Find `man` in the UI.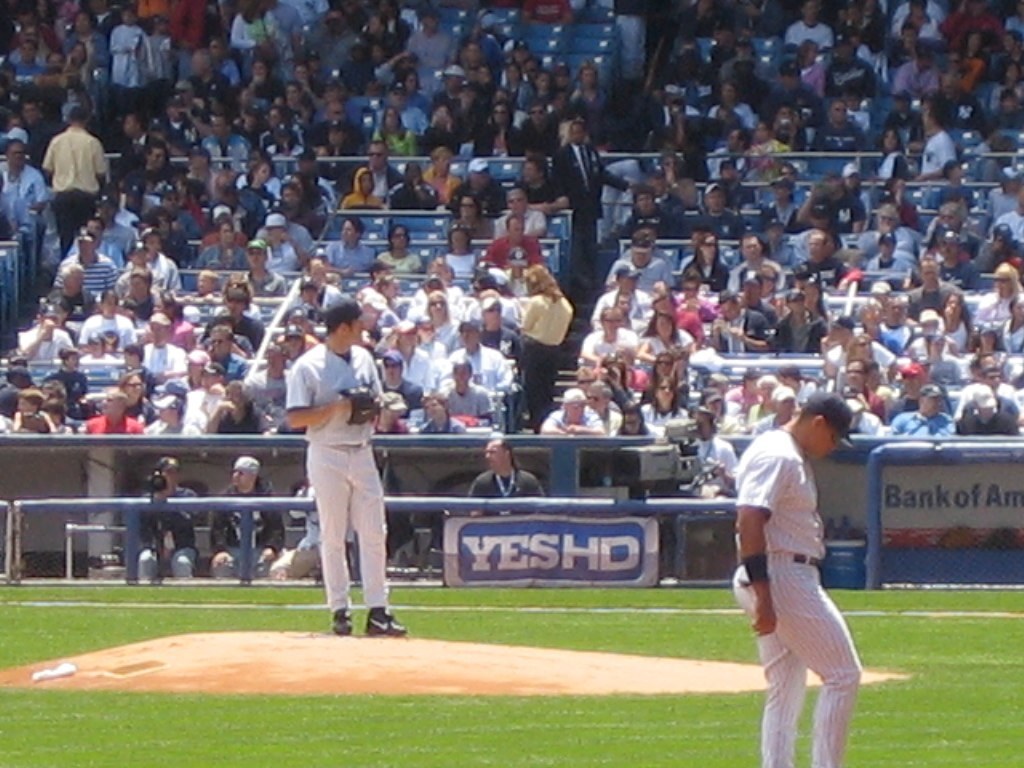
UI element at (512, 155, 569, 213).
